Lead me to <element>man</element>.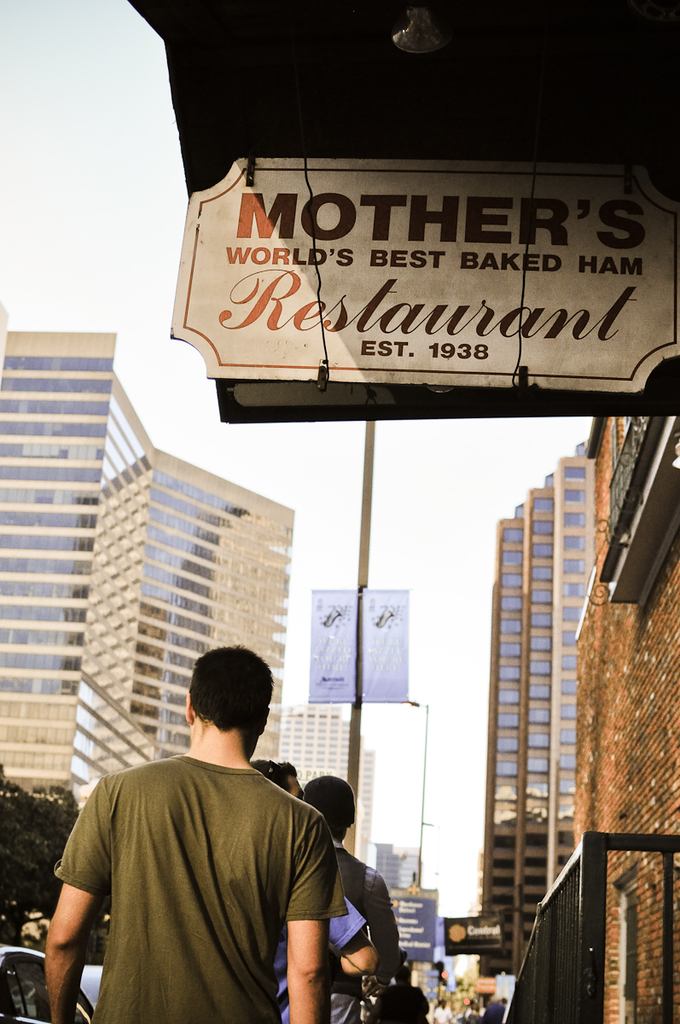
Lead to locate(245, 762, 381, 1023).
